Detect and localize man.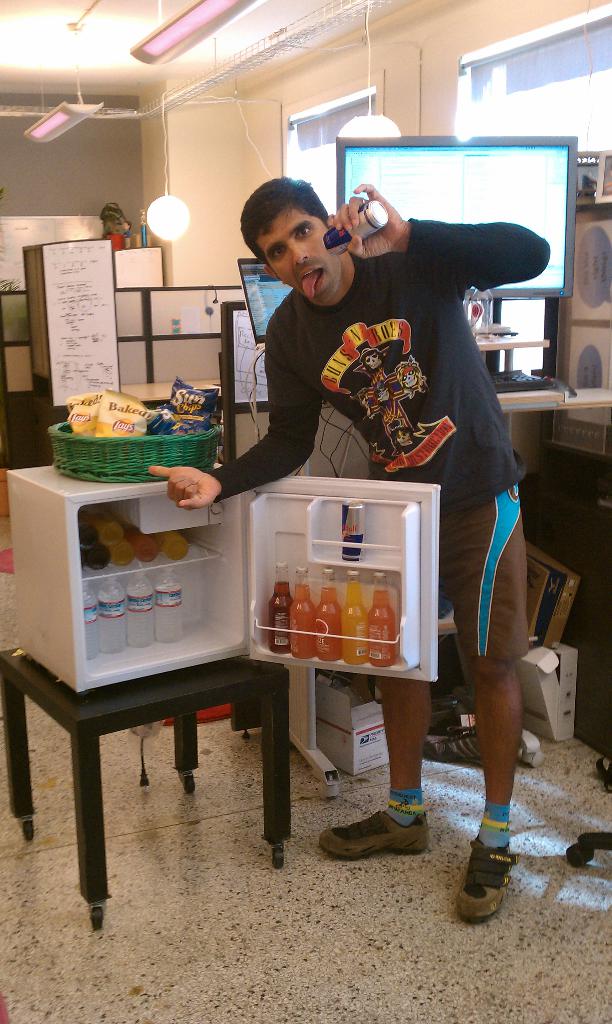
Localized at x1=143 y1=176 x2=552 y2=920.
